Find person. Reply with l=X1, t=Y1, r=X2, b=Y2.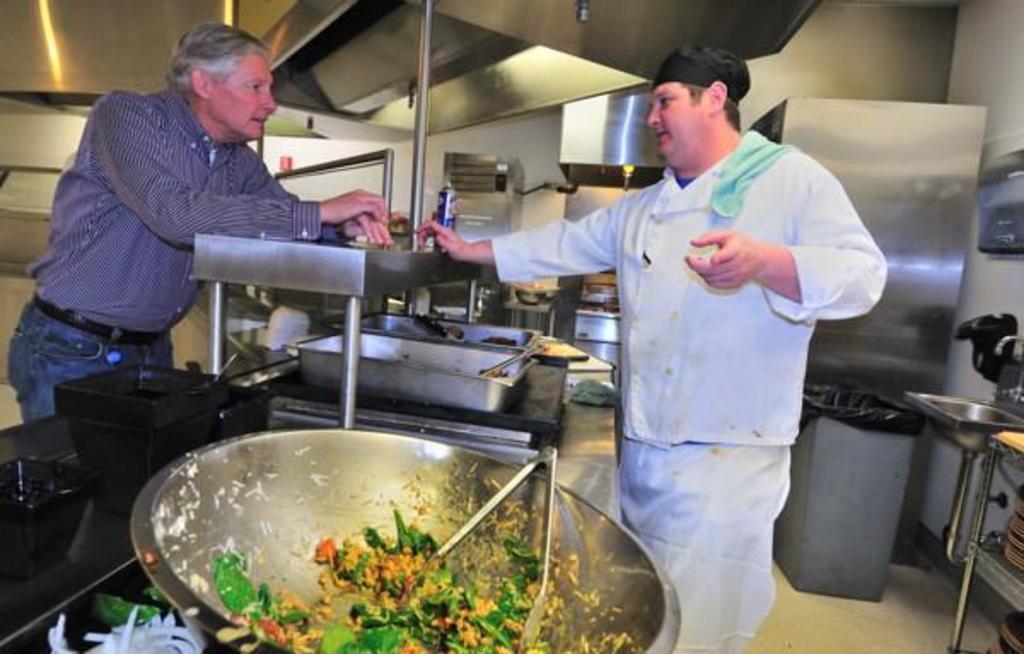
l=43, t=10, r=348, b=439.
